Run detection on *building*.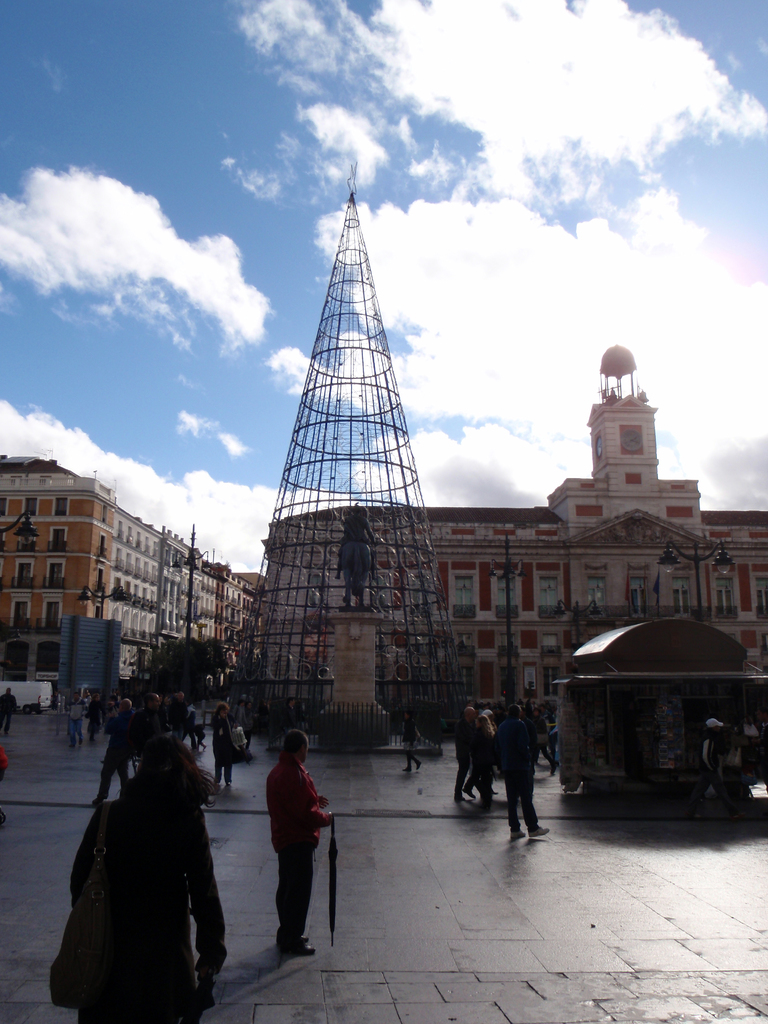
Result: locate(0, 449, 268, 714).
